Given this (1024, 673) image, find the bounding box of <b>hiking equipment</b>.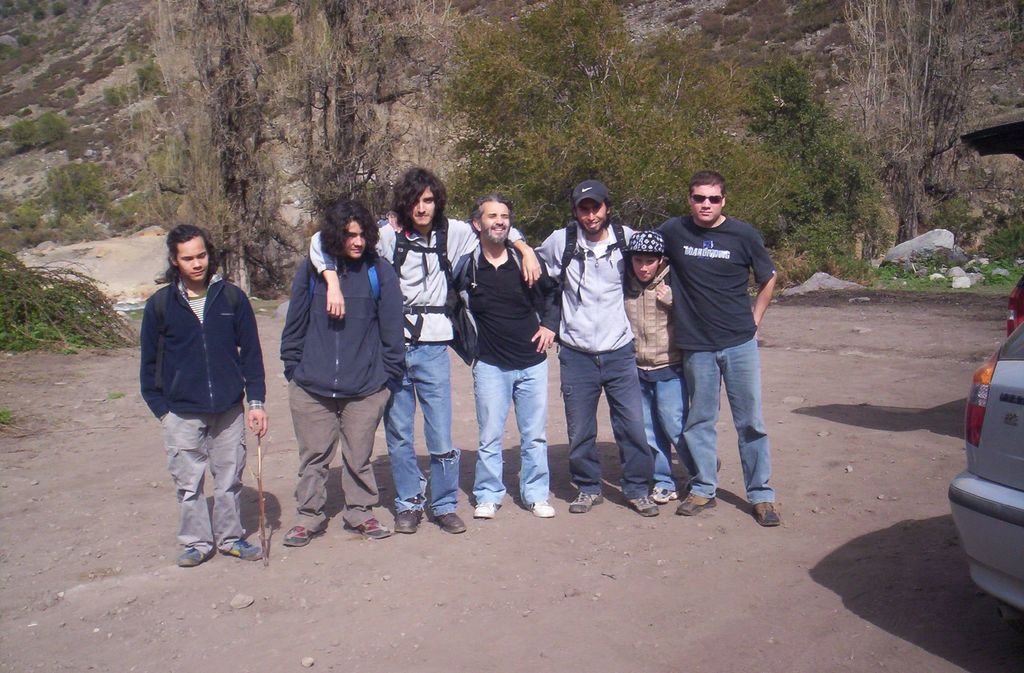
285,521,332,545.
